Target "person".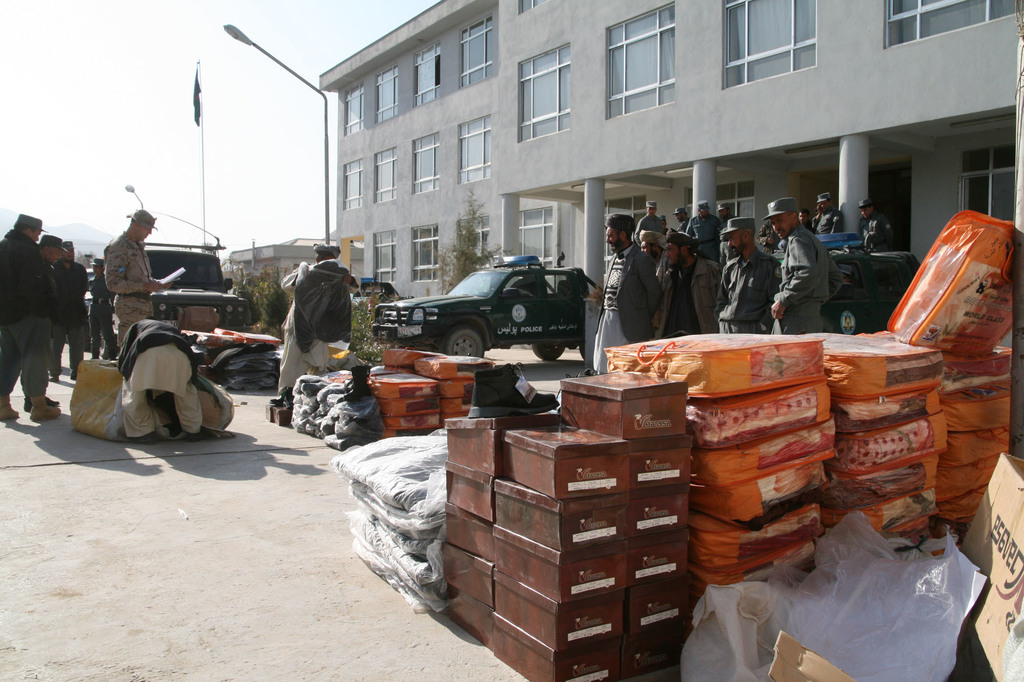
Target region: 771, 189, 862, 349.
